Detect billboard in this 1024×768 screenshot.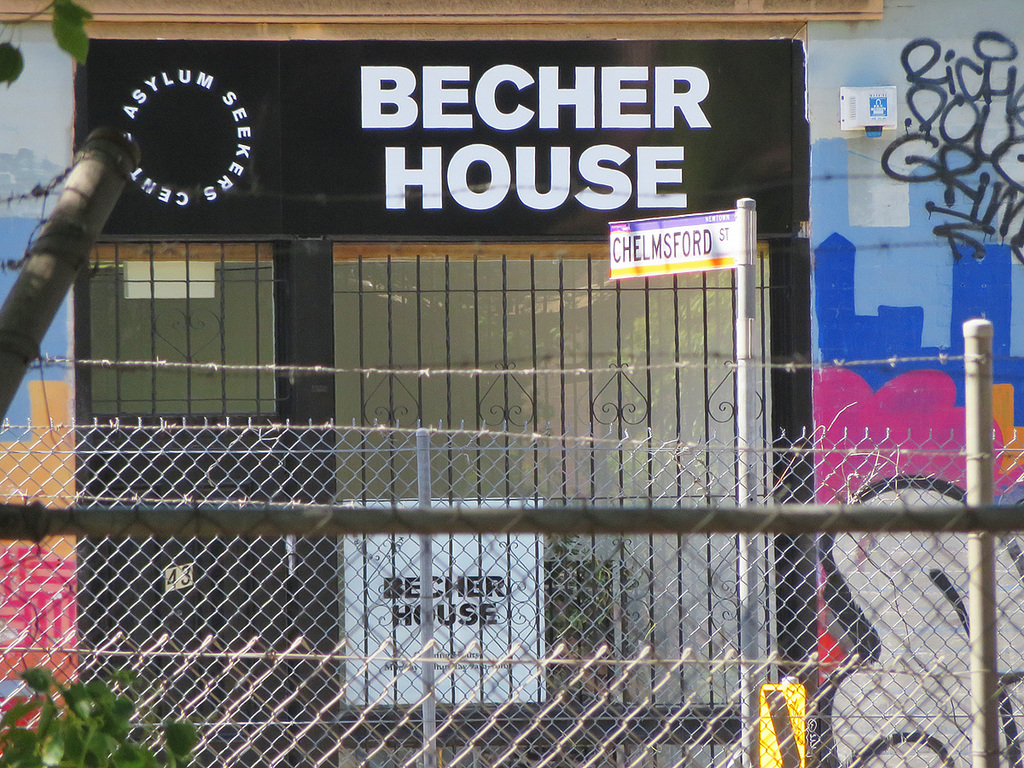
Detection: {"left": 344, "top": 499, "right": 541, "bottom": 702}.
